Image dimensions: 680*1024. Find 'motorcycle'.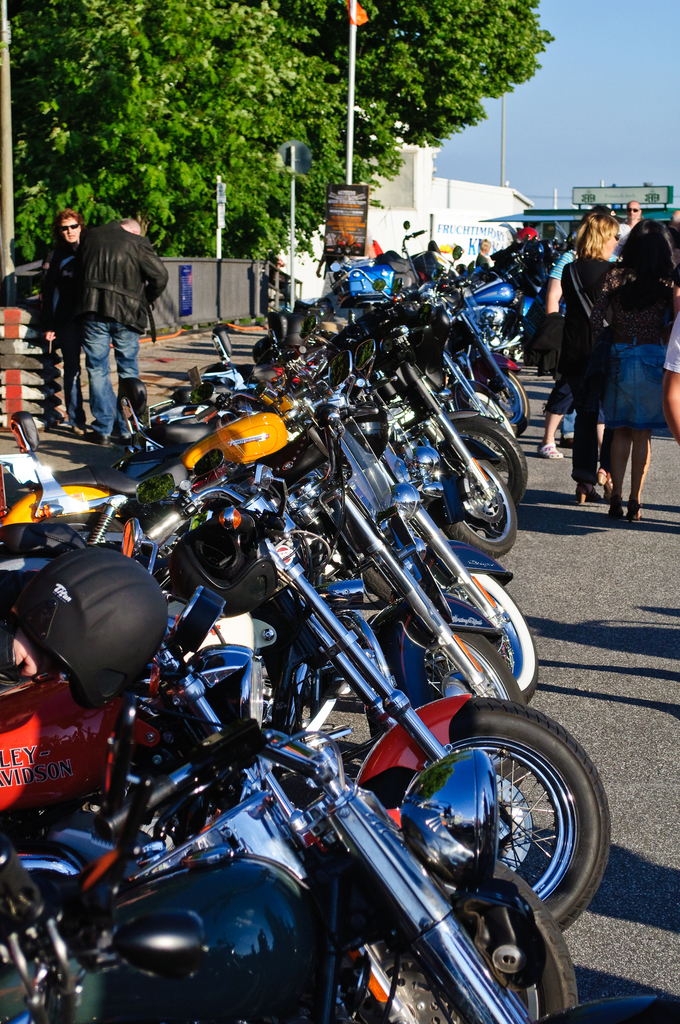
3:521:612:923.
